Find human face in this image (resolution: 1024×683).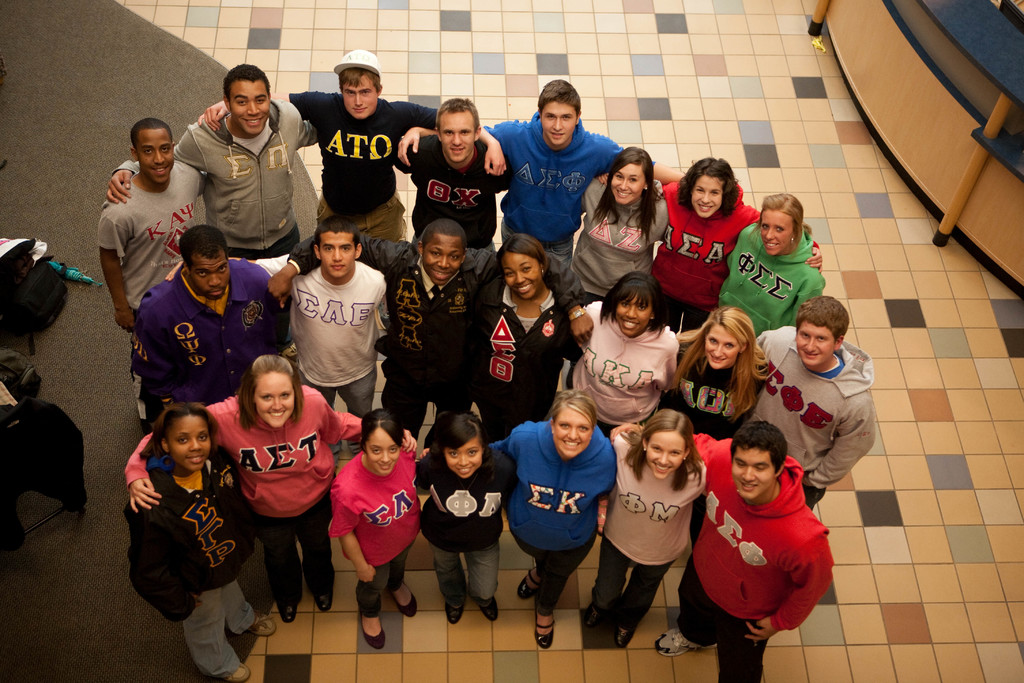
(609, 159, 648, 204).
